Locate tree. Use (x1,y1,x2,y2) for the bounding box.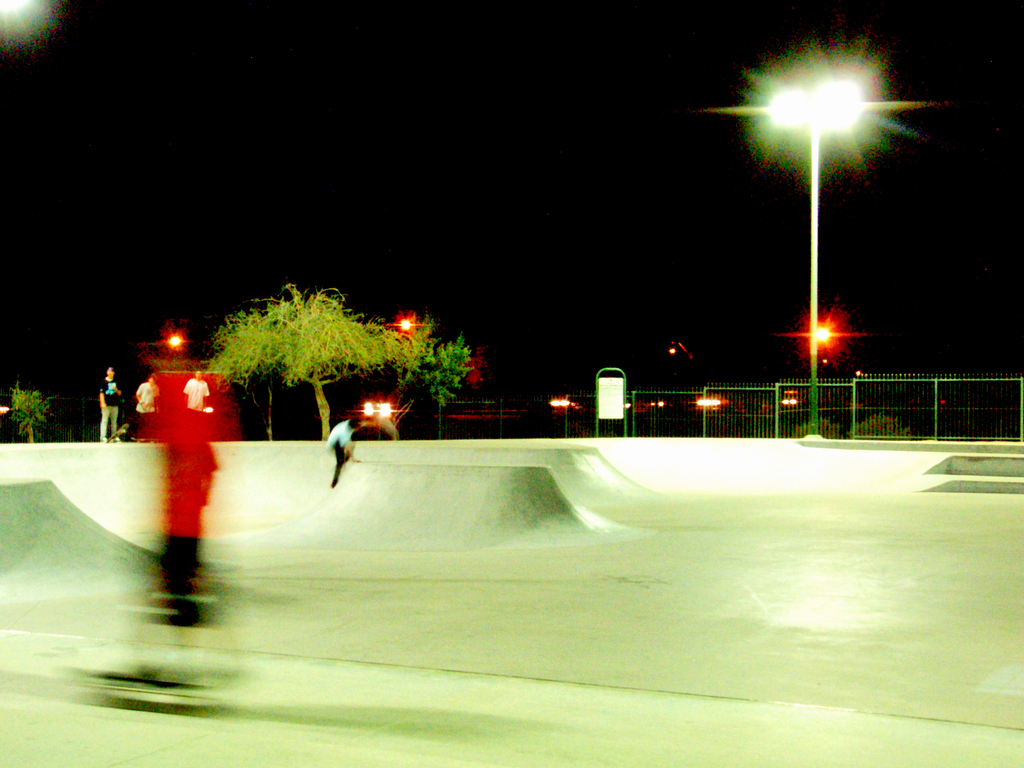
(6,387,47,444).
